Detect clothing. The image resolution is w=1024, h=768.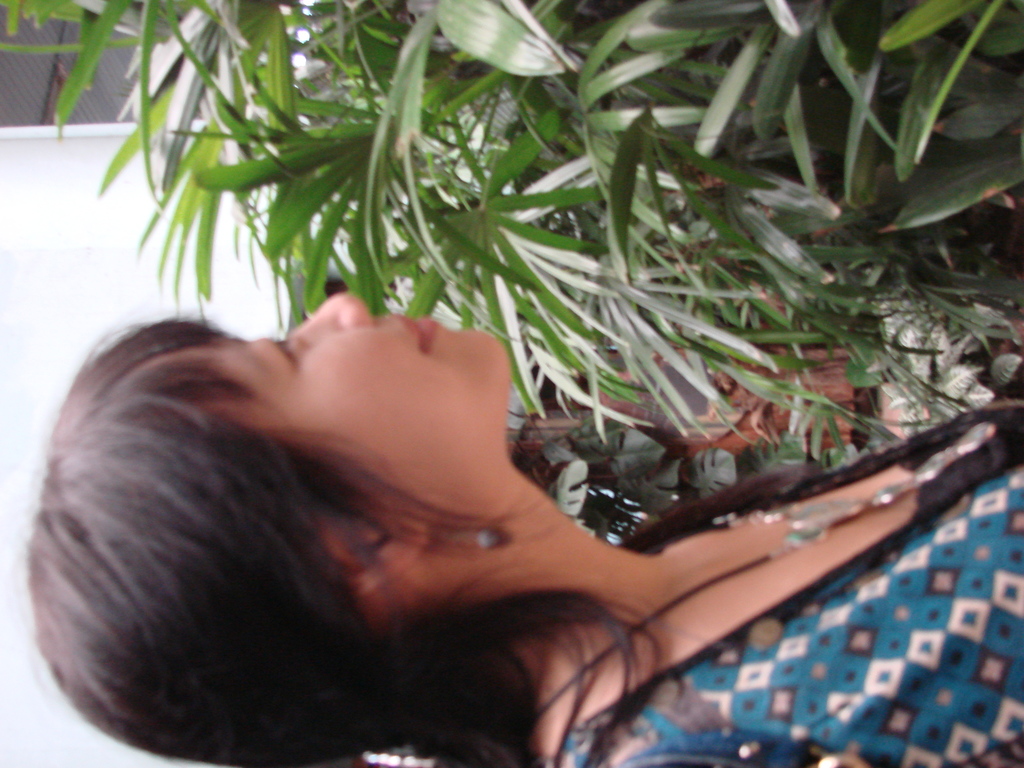
x1=555, y1=414, x2=1023, y2=767.
